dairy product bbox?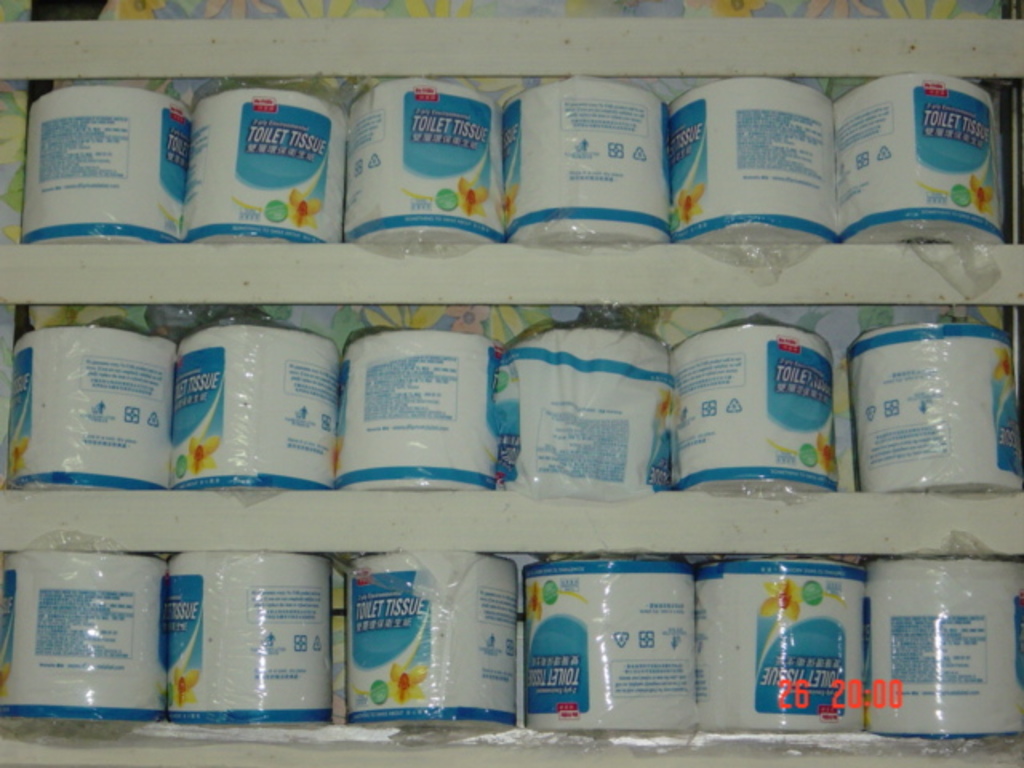
box=[506, 293, 683, 534]
